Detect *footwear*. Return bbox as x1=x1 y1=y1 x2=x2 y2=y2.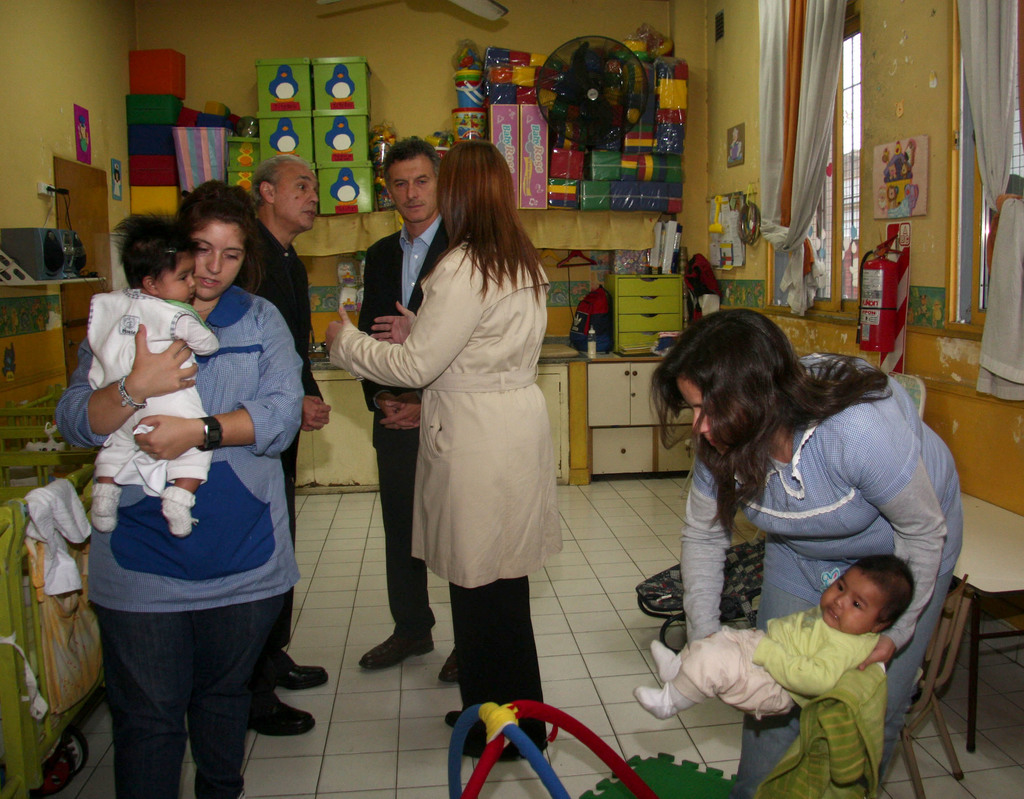
x1=444 y1=711 x2=476 y2=734.
